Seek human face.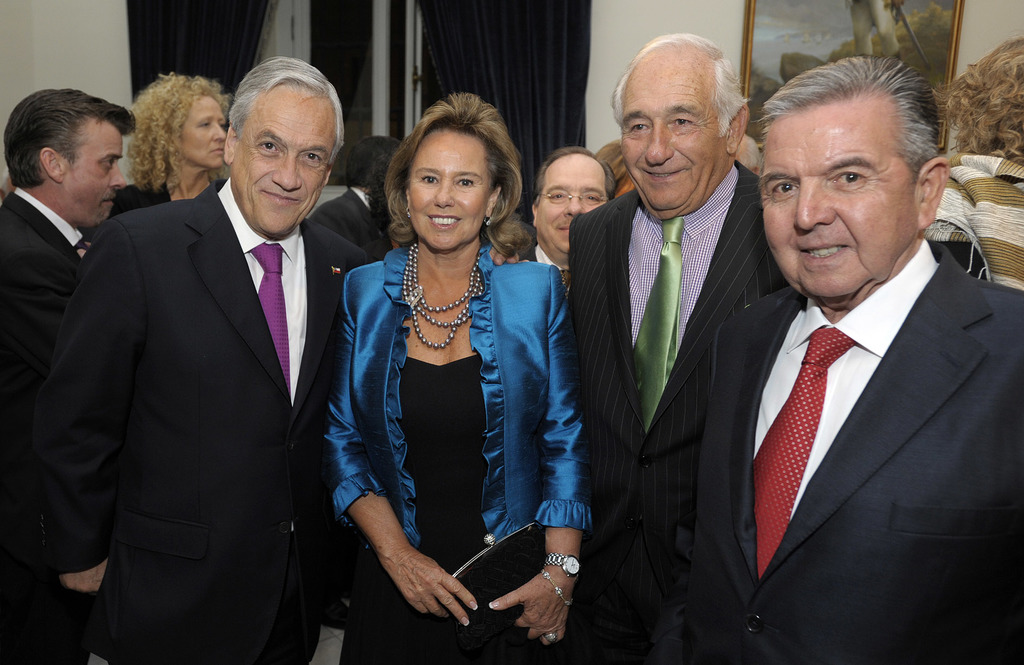
crop(622, 48, 724, 211).
